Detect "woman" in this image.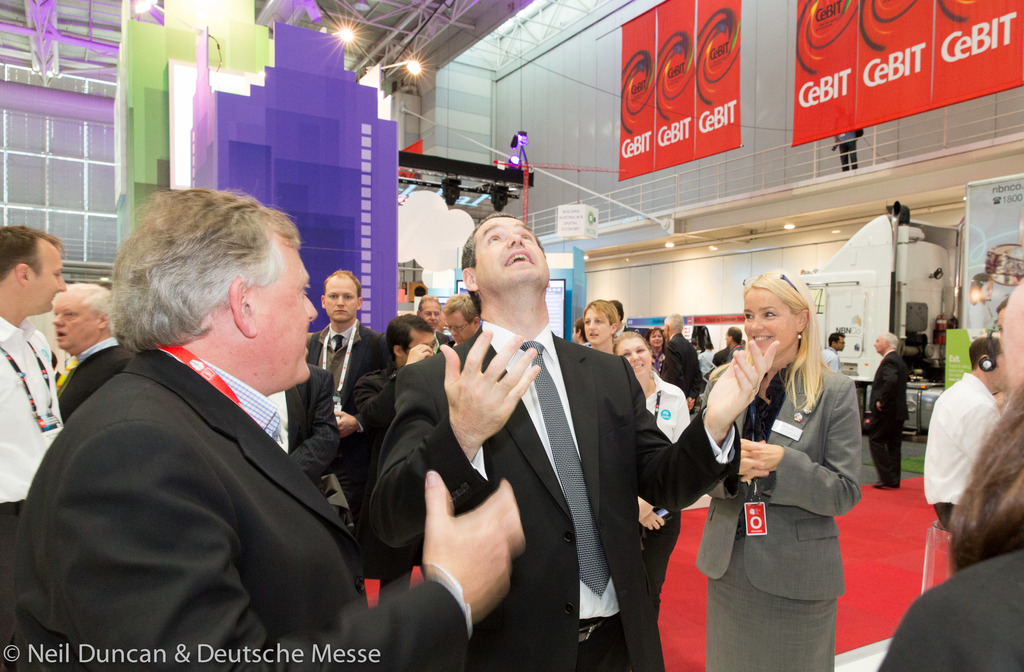
Detection: detection(587, 295, 628, 366).
